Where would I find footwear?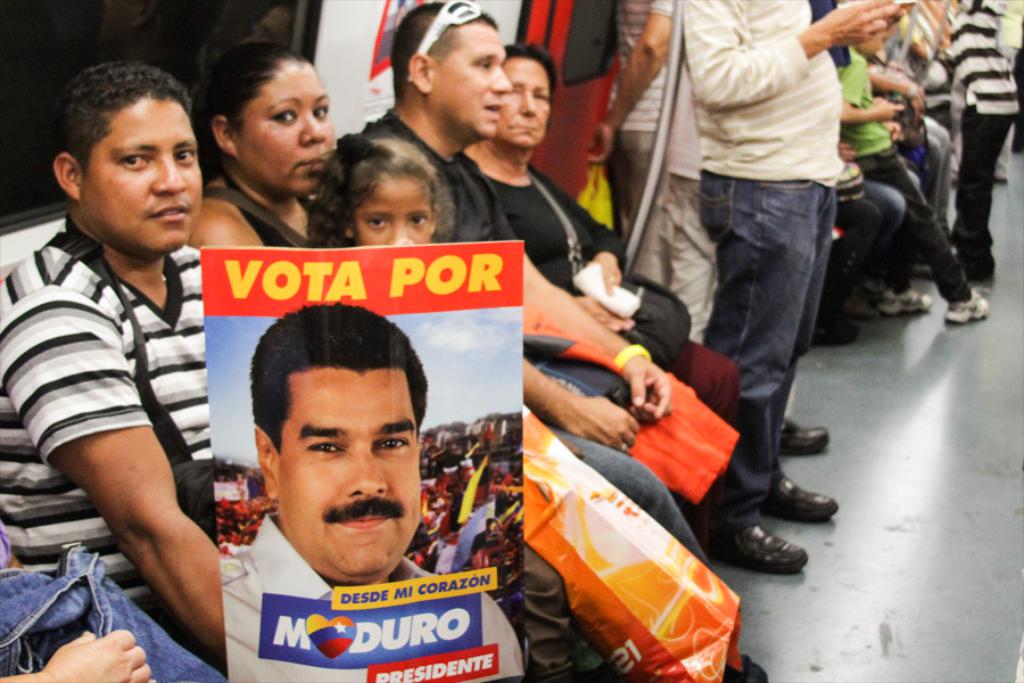
At <region>938, 290, 993, 321</region>.
